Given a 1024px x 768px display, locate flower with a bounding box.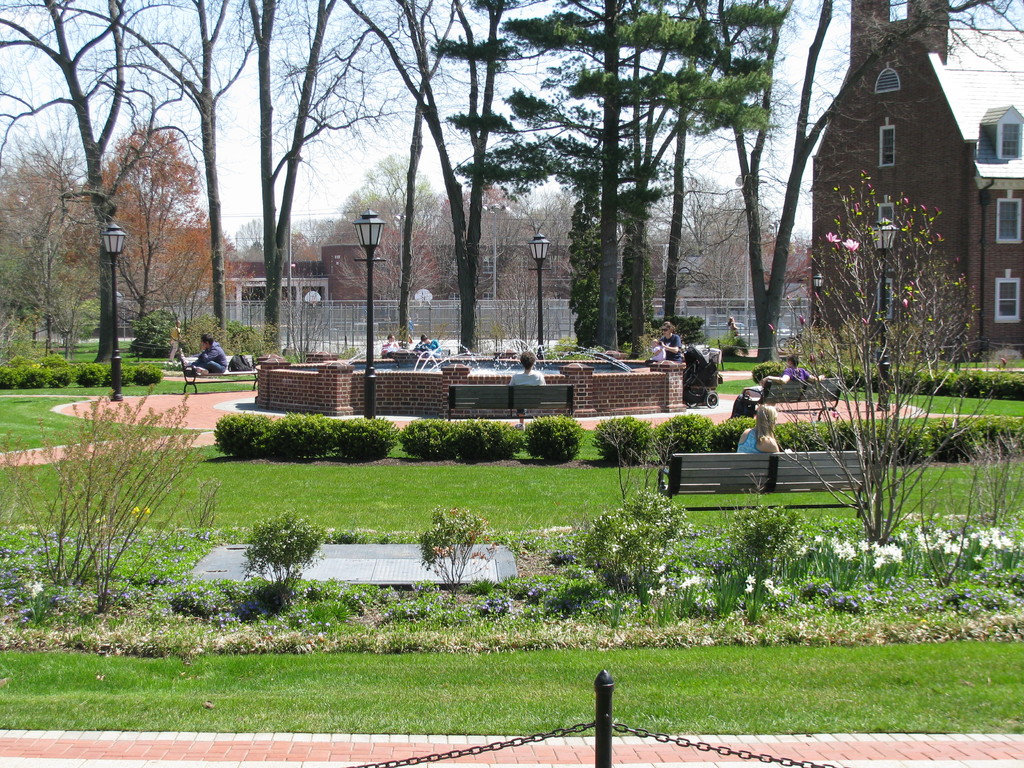
Located: {"x1": 935, "y1": 231, "x2": 943, "y2": 239}.
